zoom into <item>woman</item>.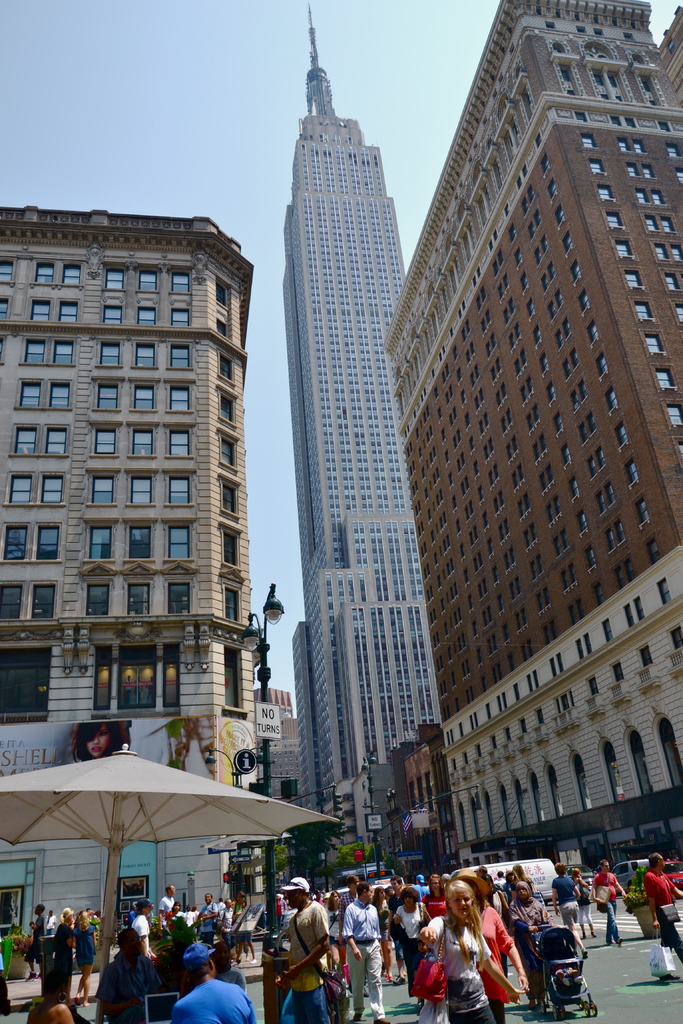
Zoom target: <region>53, 905, 73, 998</region>.
